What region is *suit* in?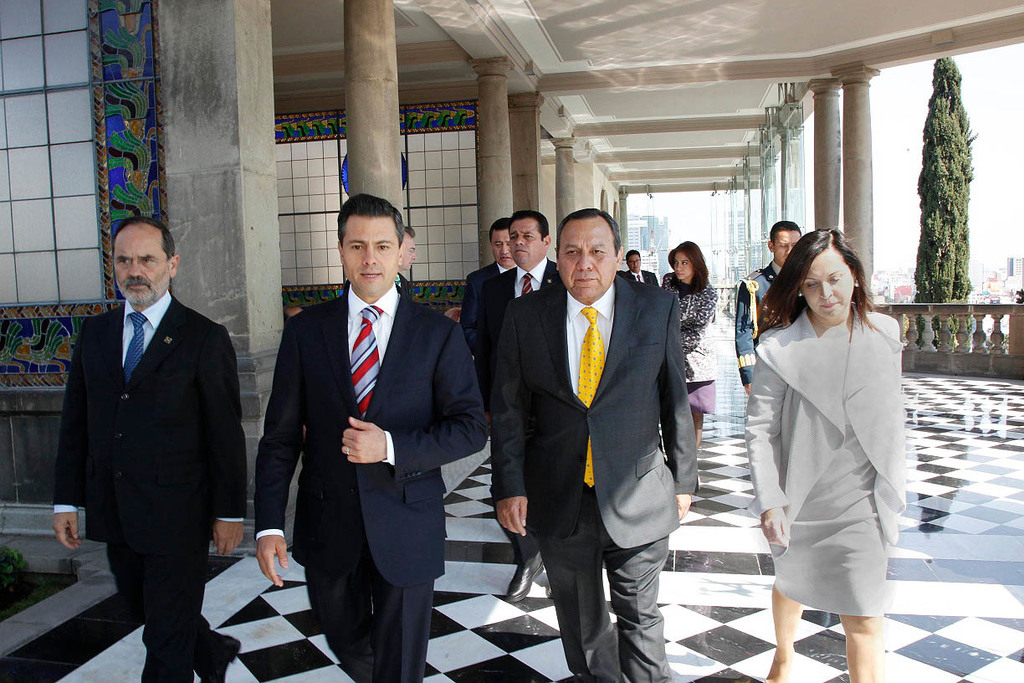
detection(493, 287, 704, 682).
